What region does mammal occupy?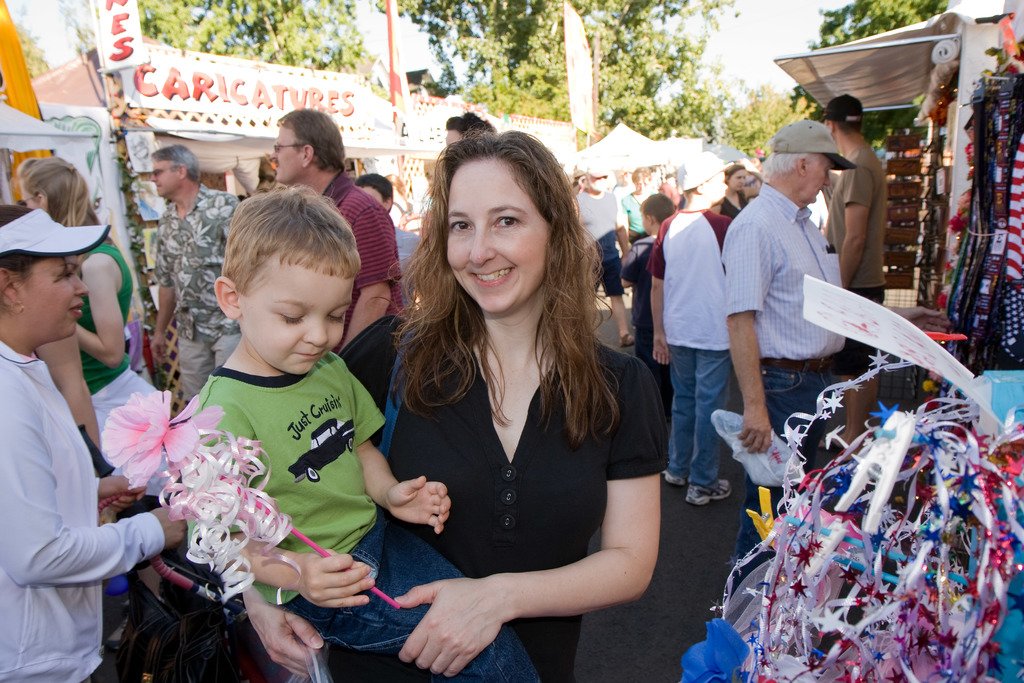
{"left": 17, "top": 155, "right": 163, "bottom": 399}.
